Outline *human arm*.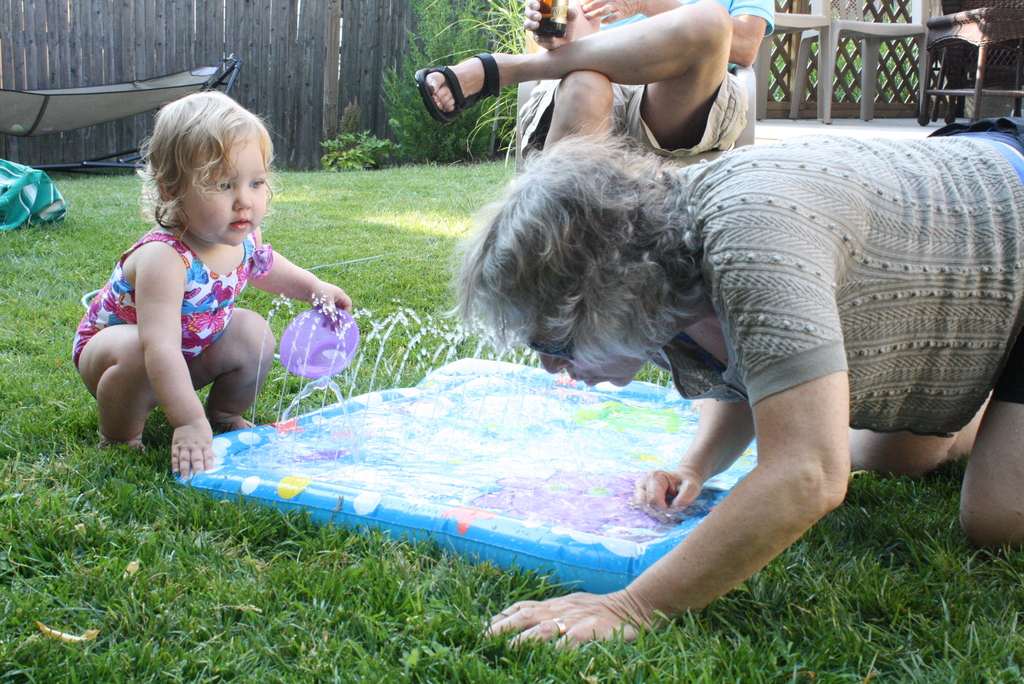
Outline: bbox=[580, 0, 775, 65].
